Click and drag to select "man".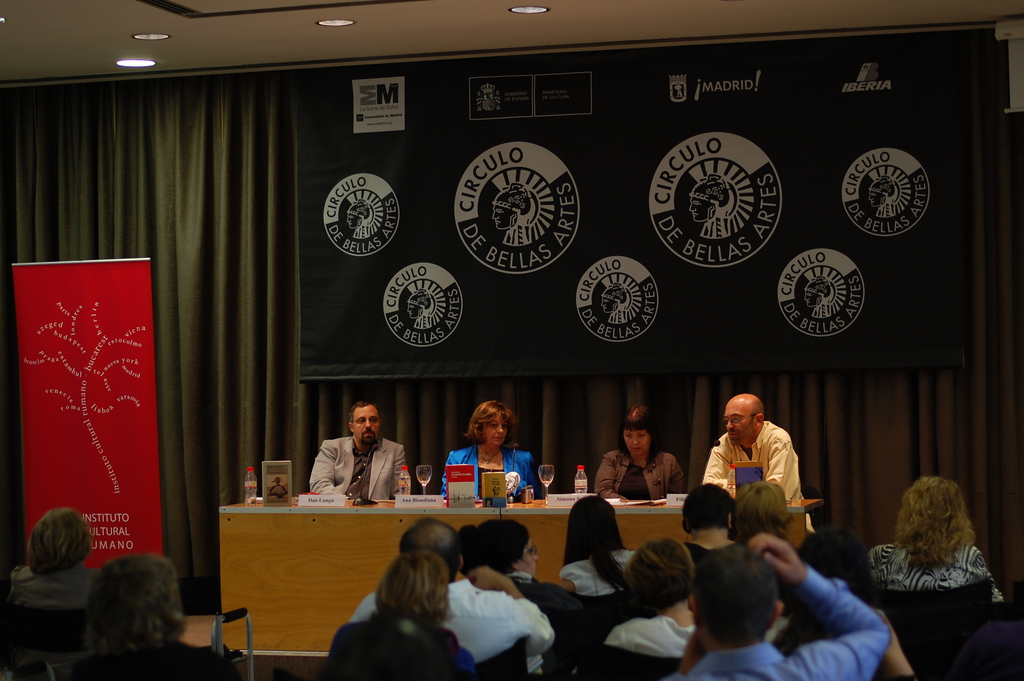
Selection: bbox=(879, 606, 1023, 680).
